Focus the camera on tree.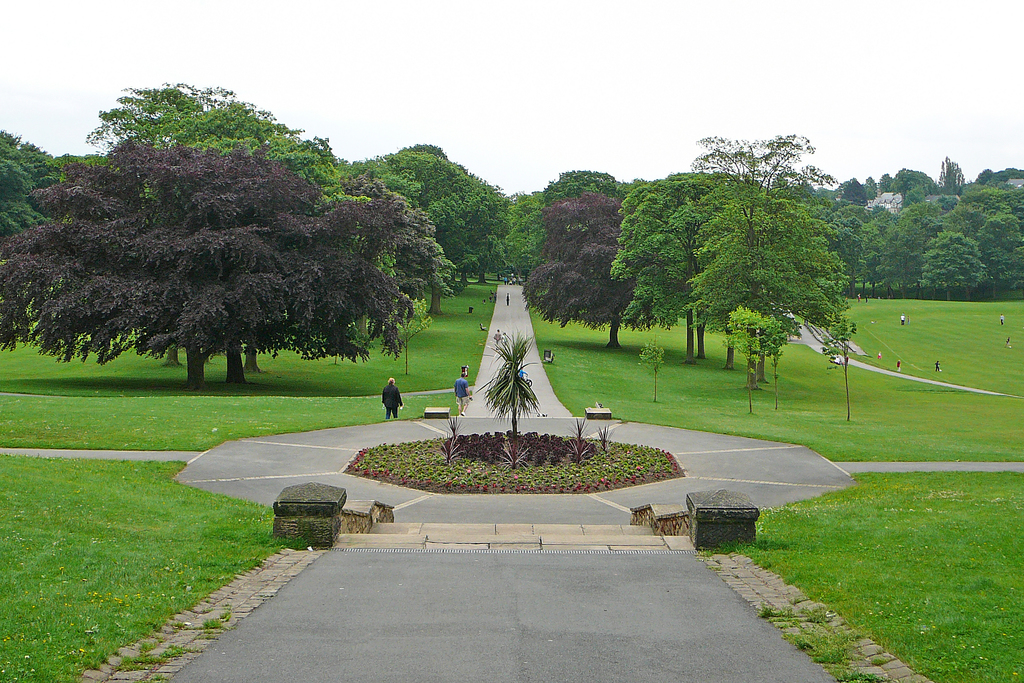
Focus region: <box>876,172,895,196</box>.
